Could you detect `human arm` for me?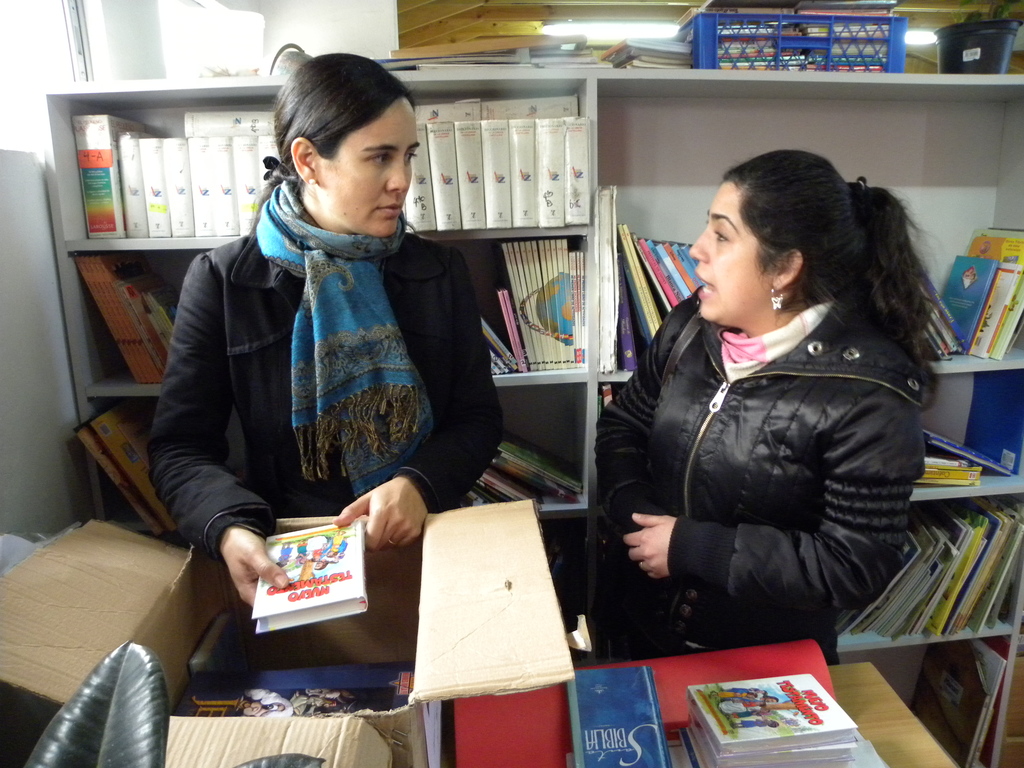
Detection result: [x1=150, y1=260, x2=298, y2=618].
